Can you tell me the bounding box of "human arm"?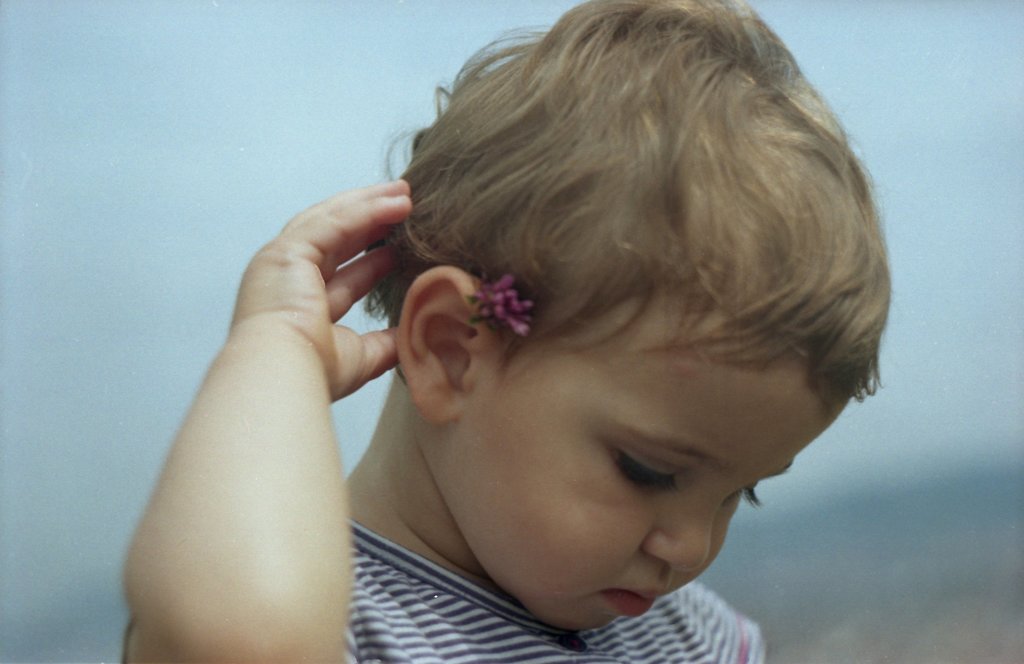
<region>172, 166, 424, 647</region>.
